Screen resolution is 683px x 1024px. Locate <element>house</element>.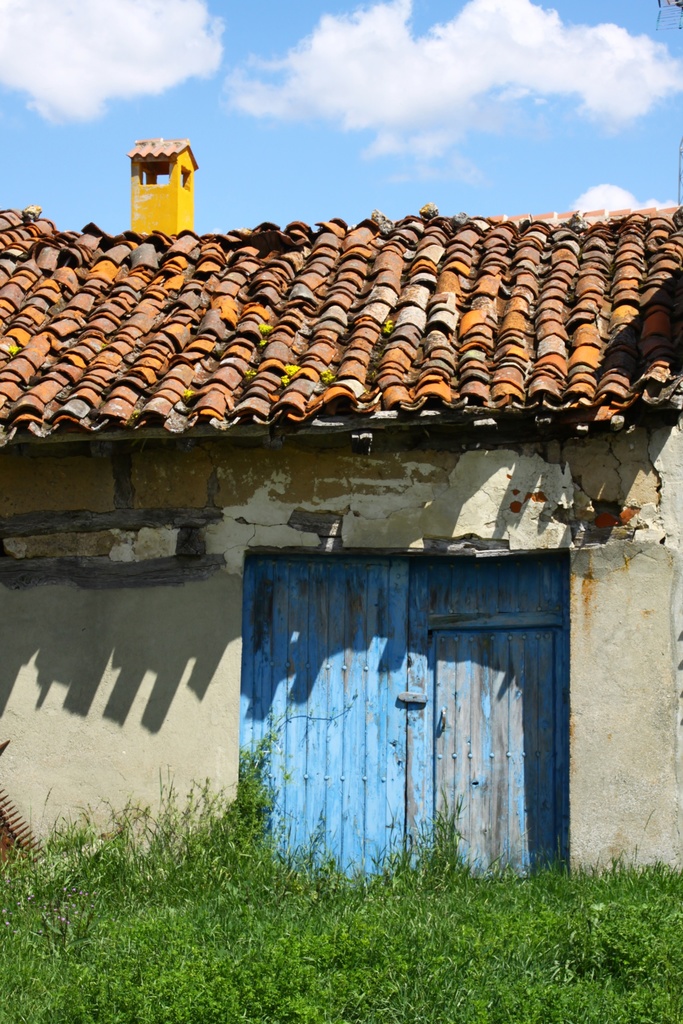
(x1=0, y1=135, x2=682, y2=879).
